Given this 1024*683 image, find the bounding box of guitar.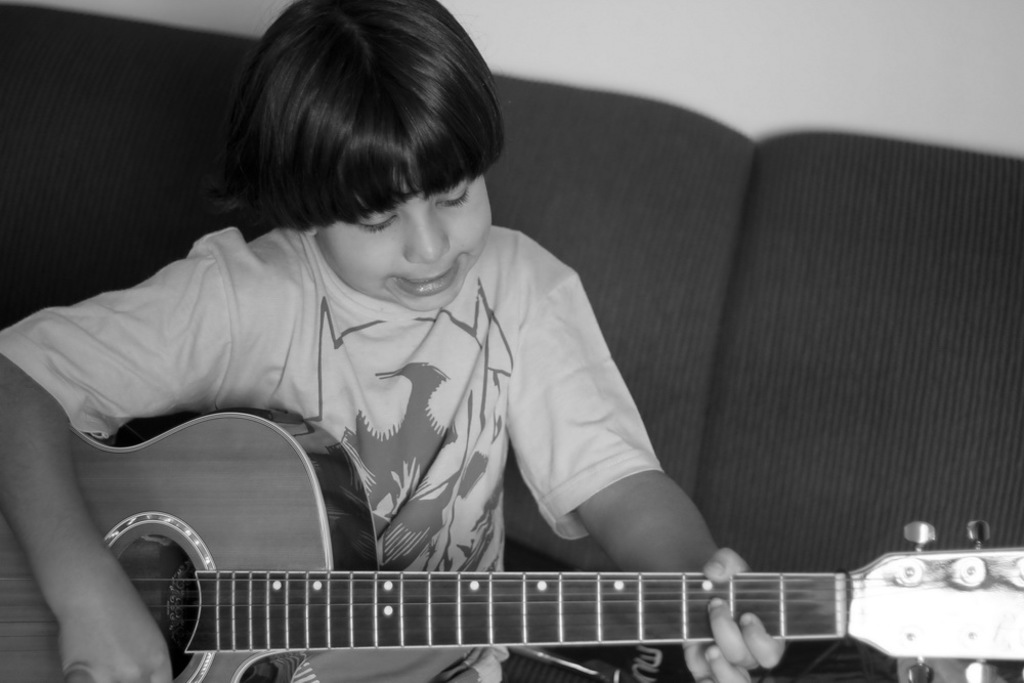
rect(0, 407, 1023, 682).
